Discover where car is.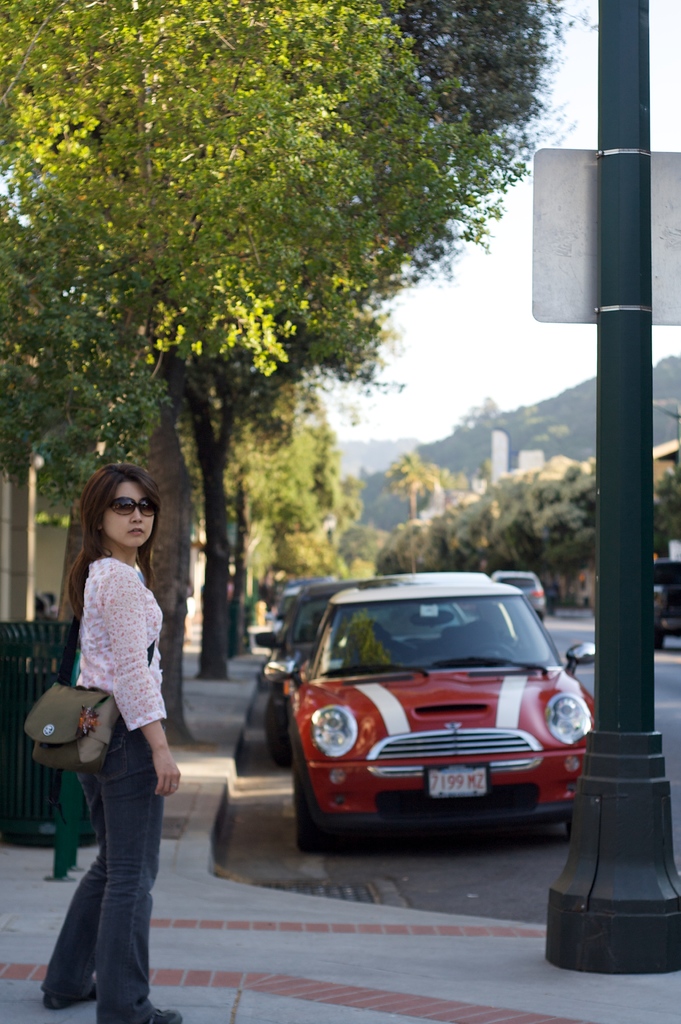
Discovered at locate(247, 580, 603, 862).
